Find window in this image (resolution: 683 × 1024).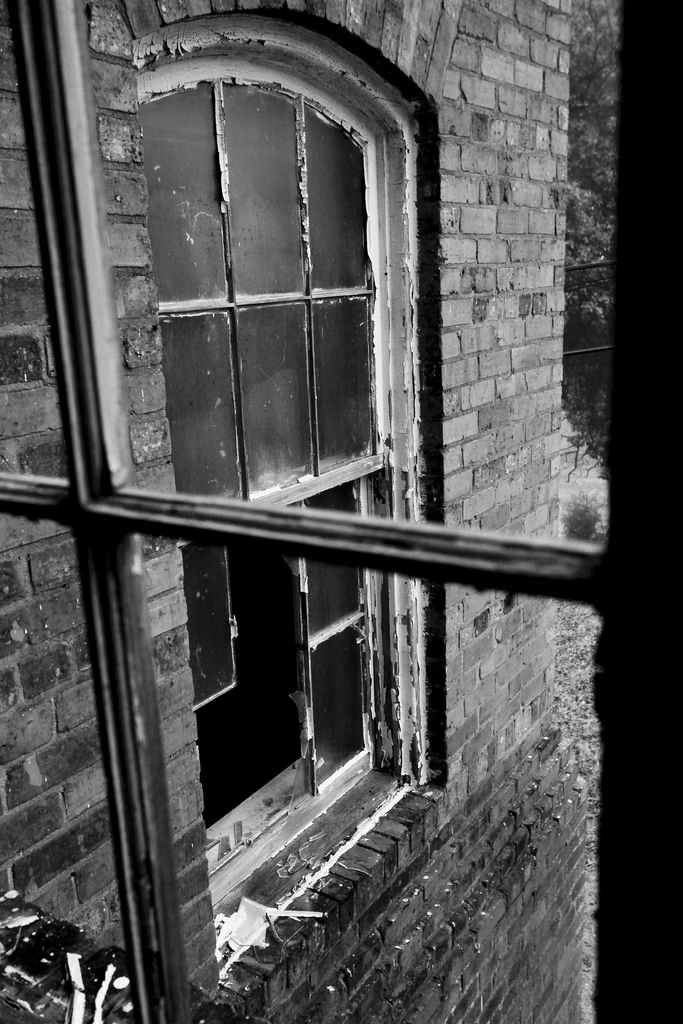
141 11 420 905.
